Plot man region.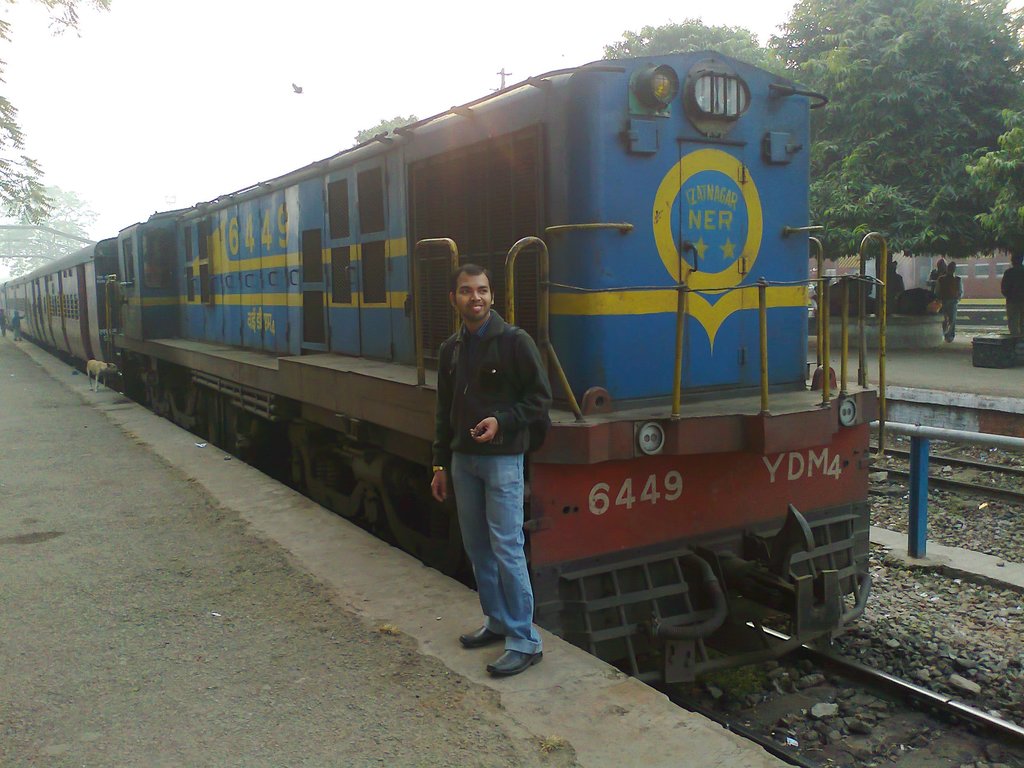
Plotted at bbox=[998, 252, 1023, 337].
